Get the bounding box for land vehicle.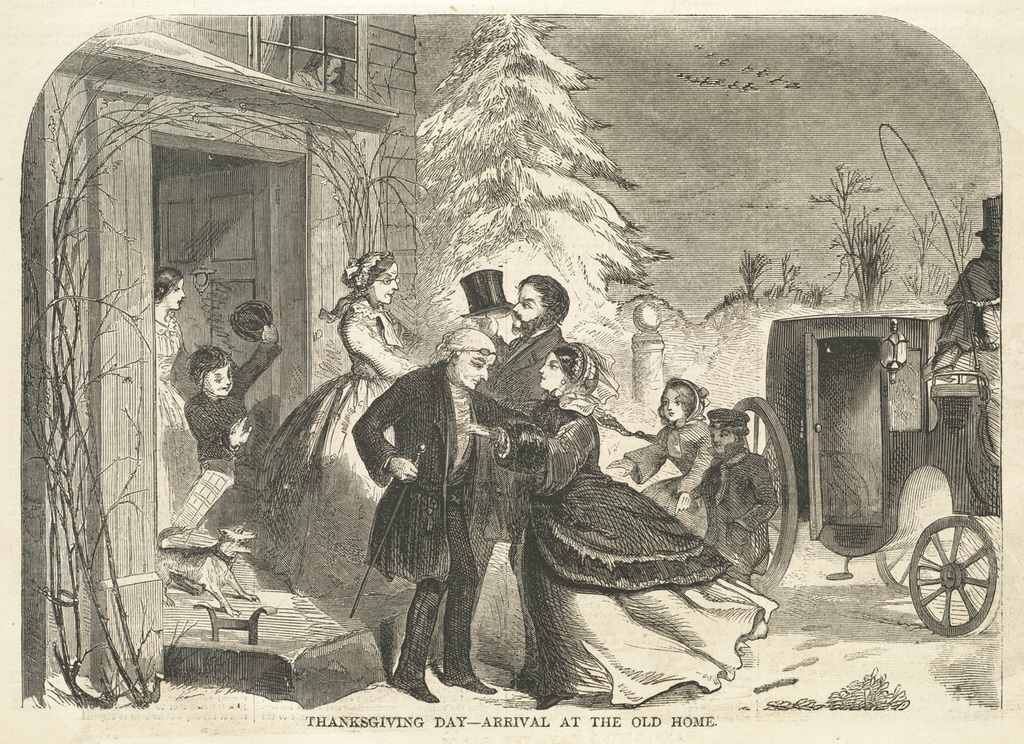
{"x1": 730, "y1": 315, "x2": 1001, "y2": 635}.
